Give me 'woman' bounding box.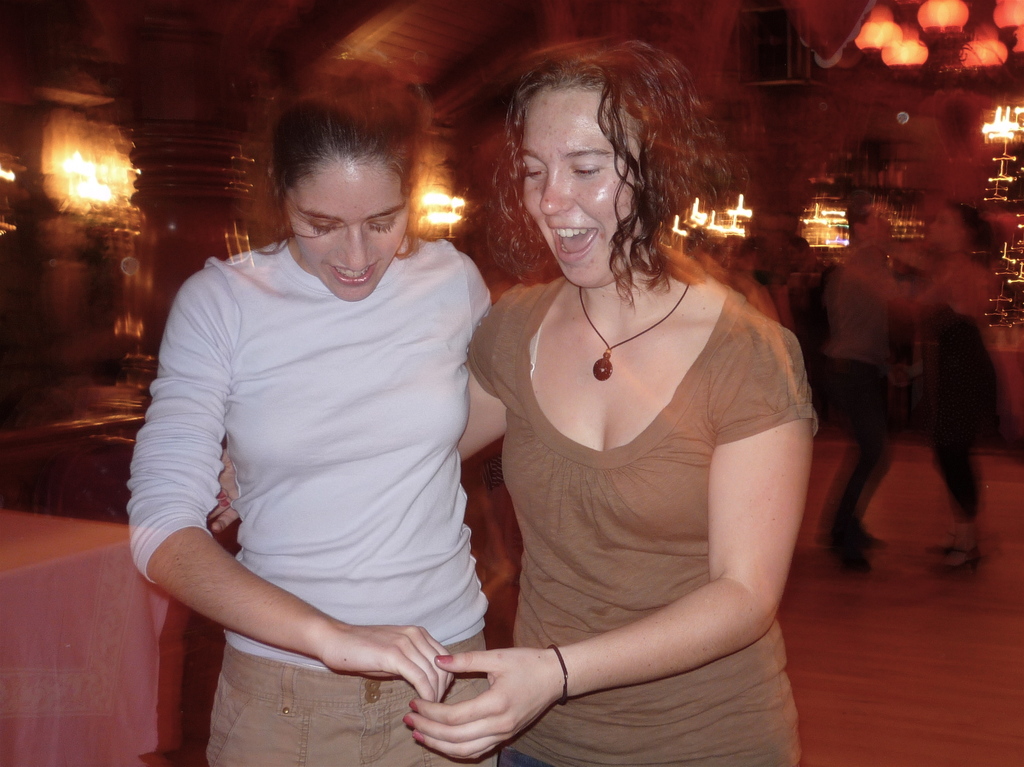
select_region(122, 54, 495, 766).
